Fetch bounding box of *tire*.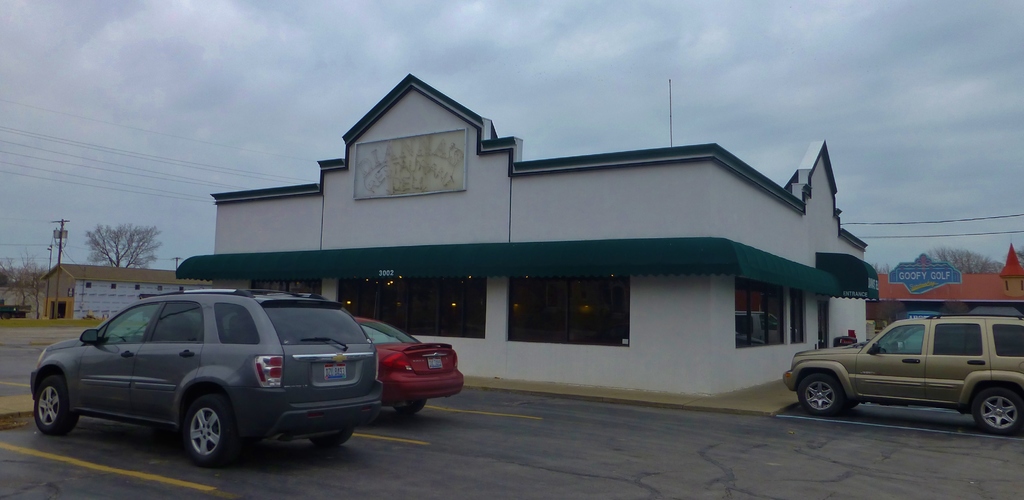
Bbox: bbox(800, 368, 846, 419).
